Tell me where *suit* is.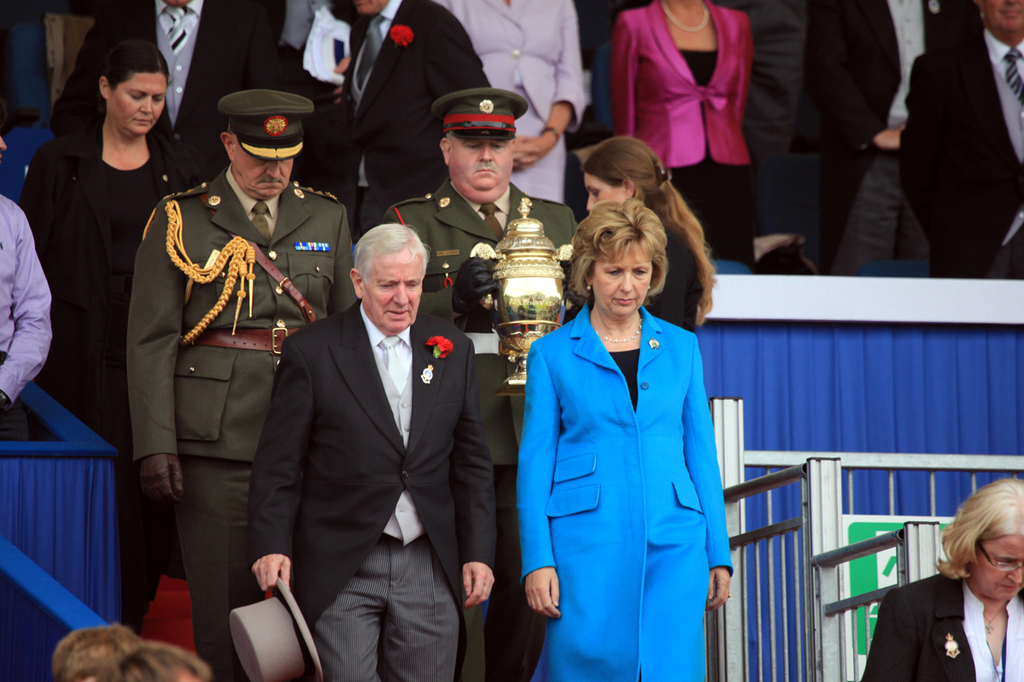
*suit* is at pyautogui.locateOnScreen(126, 166, 366, 681).
